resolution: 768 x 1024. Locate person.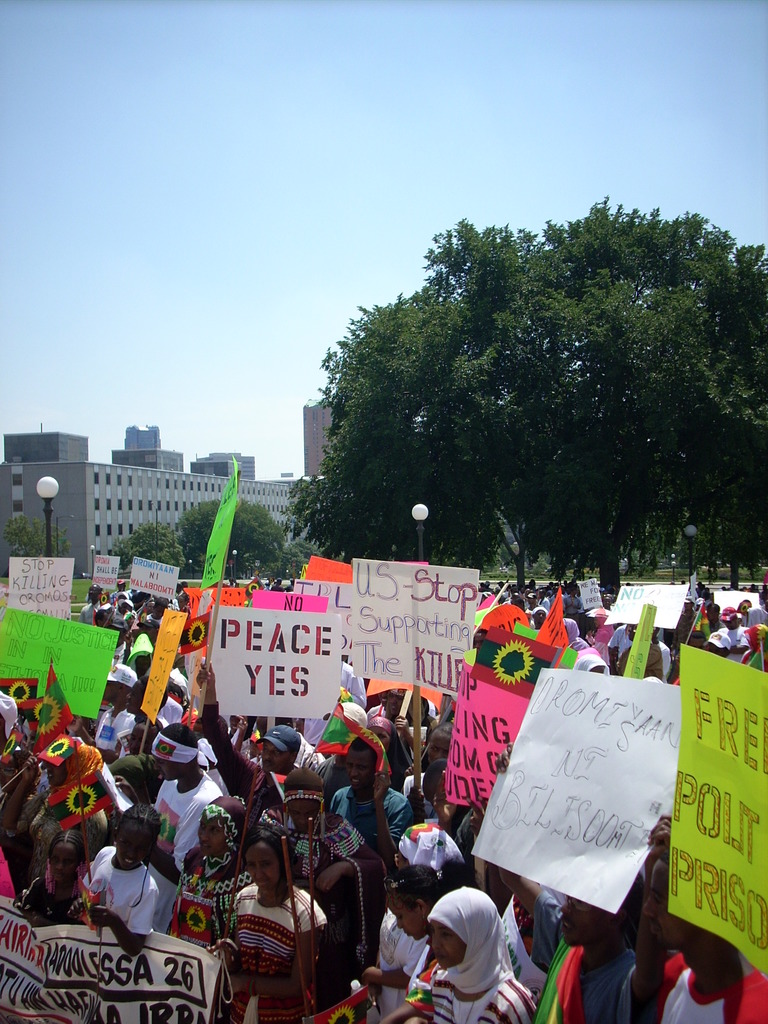
BBox(505, 876, 644, 1023).
